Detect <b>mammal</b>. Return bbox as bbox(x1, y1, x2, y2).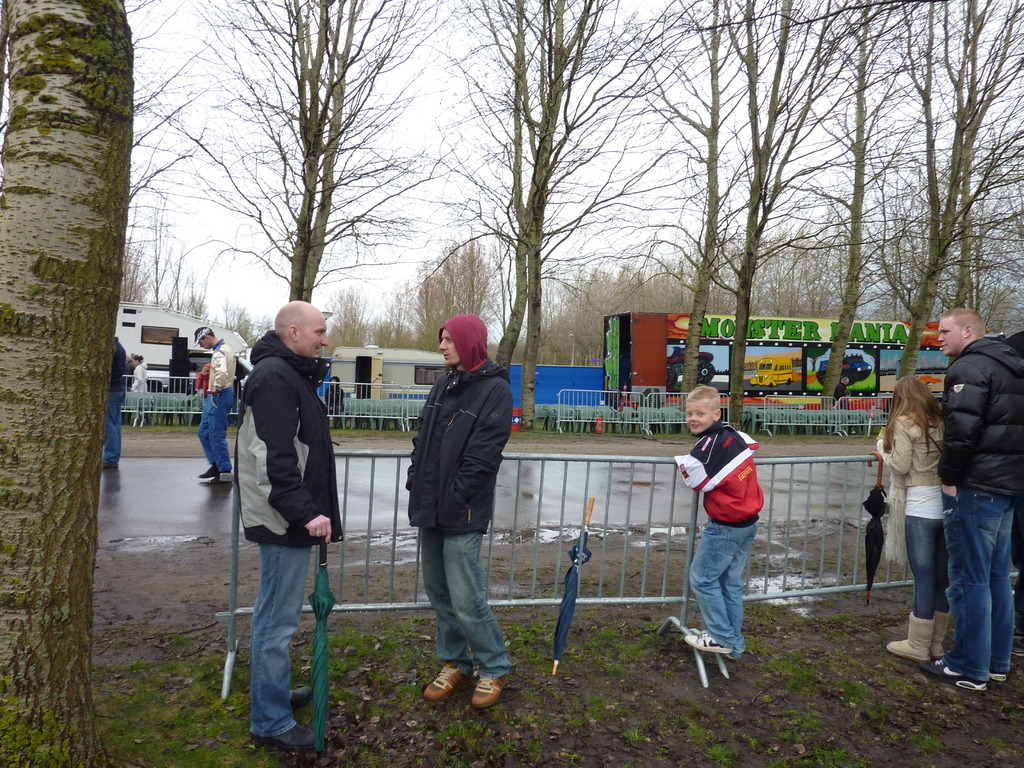
bbox(326, 376, 349, 420).
